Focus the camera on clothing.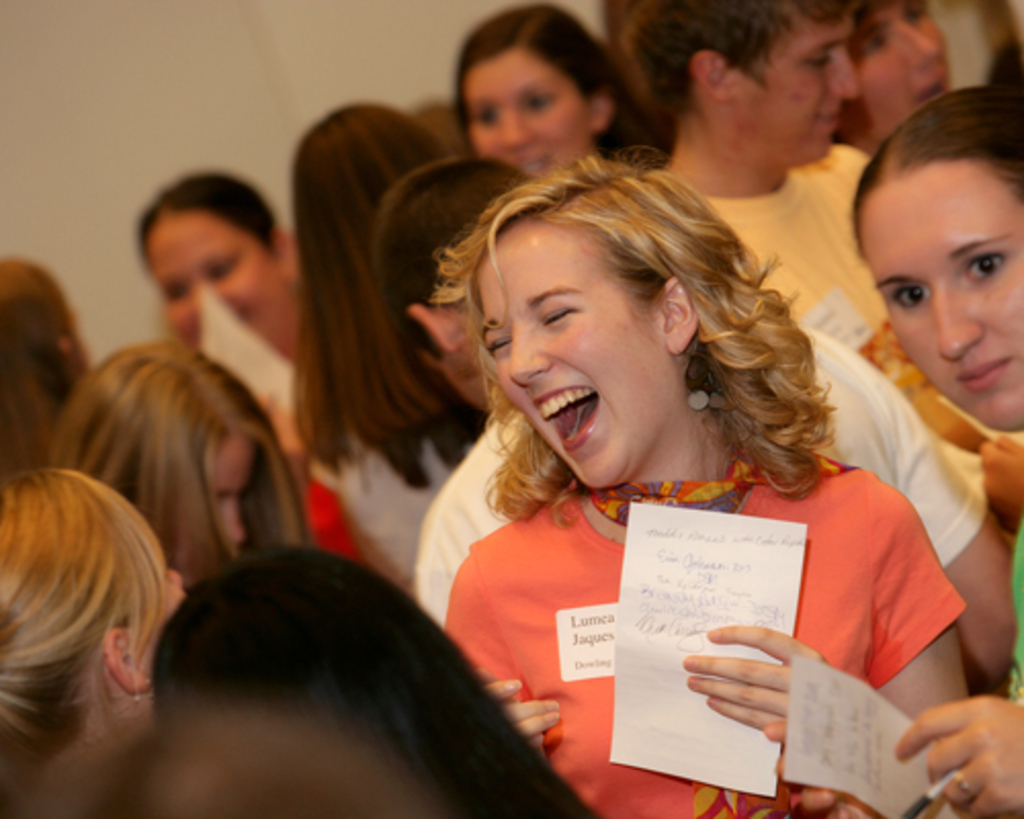
Focus region: select_region(709, 145, 1018, 452).
